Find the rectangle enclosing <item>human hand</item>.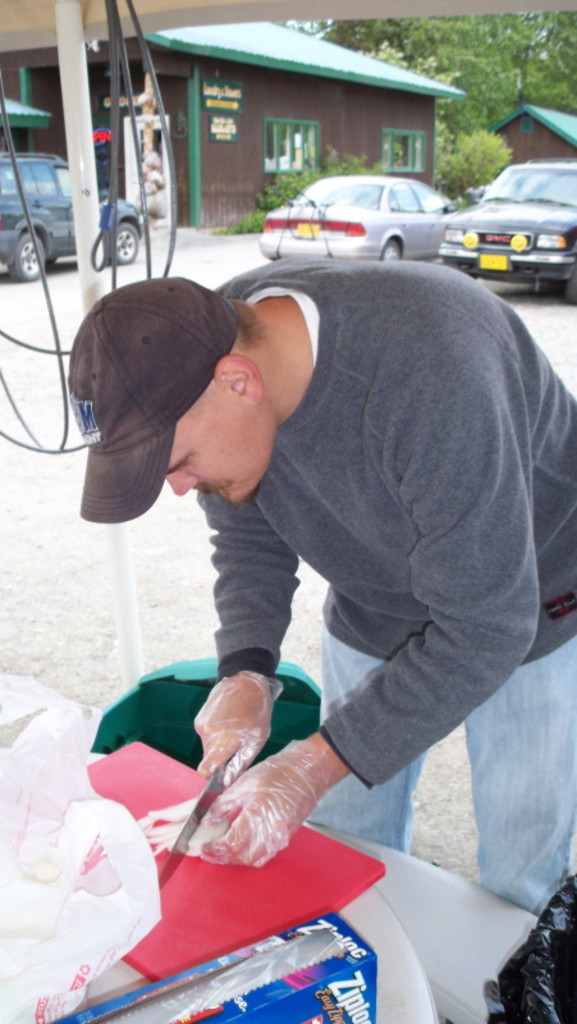
183:740:335:863.
